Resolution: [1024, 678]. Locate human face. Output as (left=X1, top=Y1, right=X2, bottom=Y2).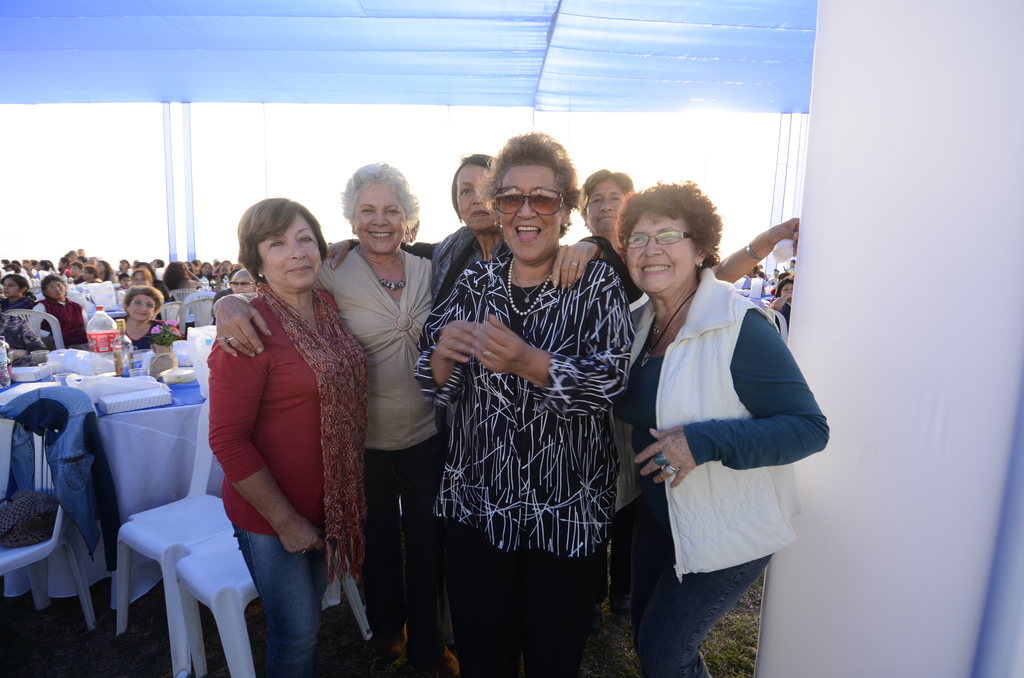
(left=497, top=163, right=559, bottom=265).
